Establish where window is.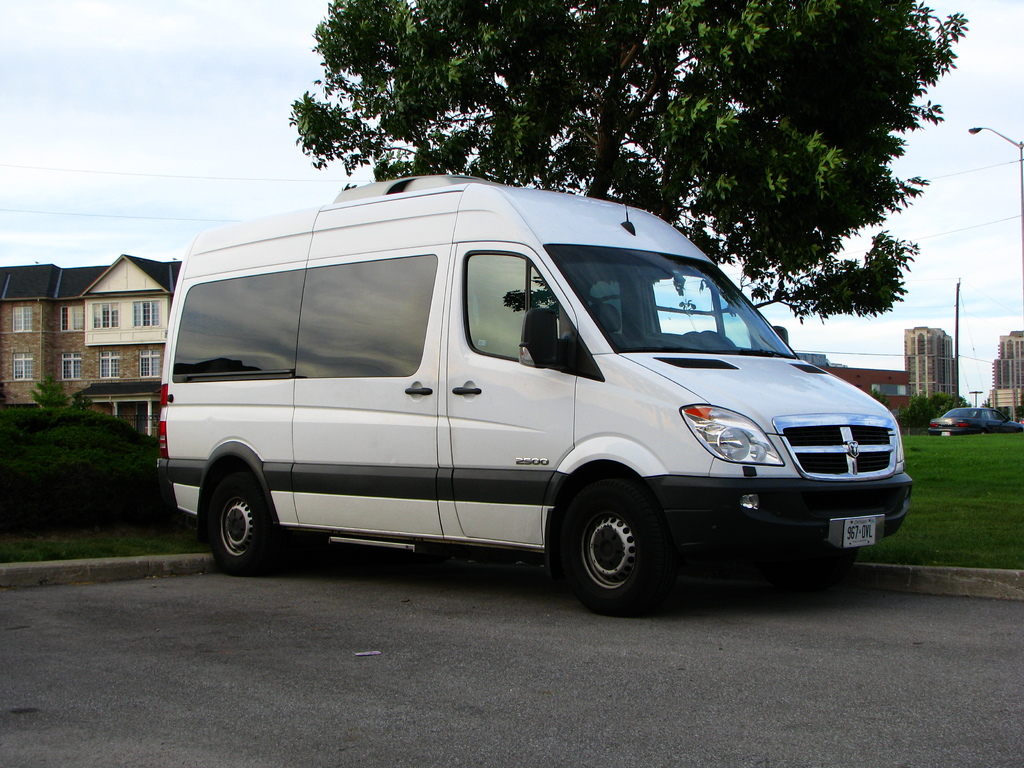
Established at x1=97, y1=303, x2=120, y2=328.
